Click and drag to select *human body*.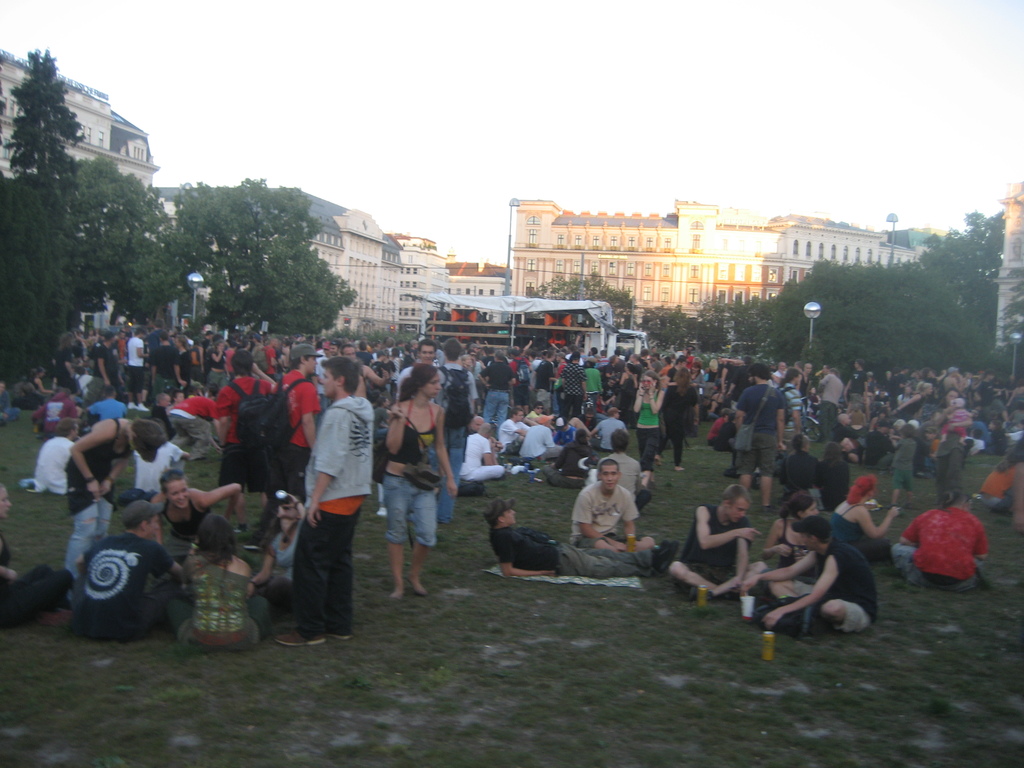
Selection: bbox=[703, 408, 730, 442].
